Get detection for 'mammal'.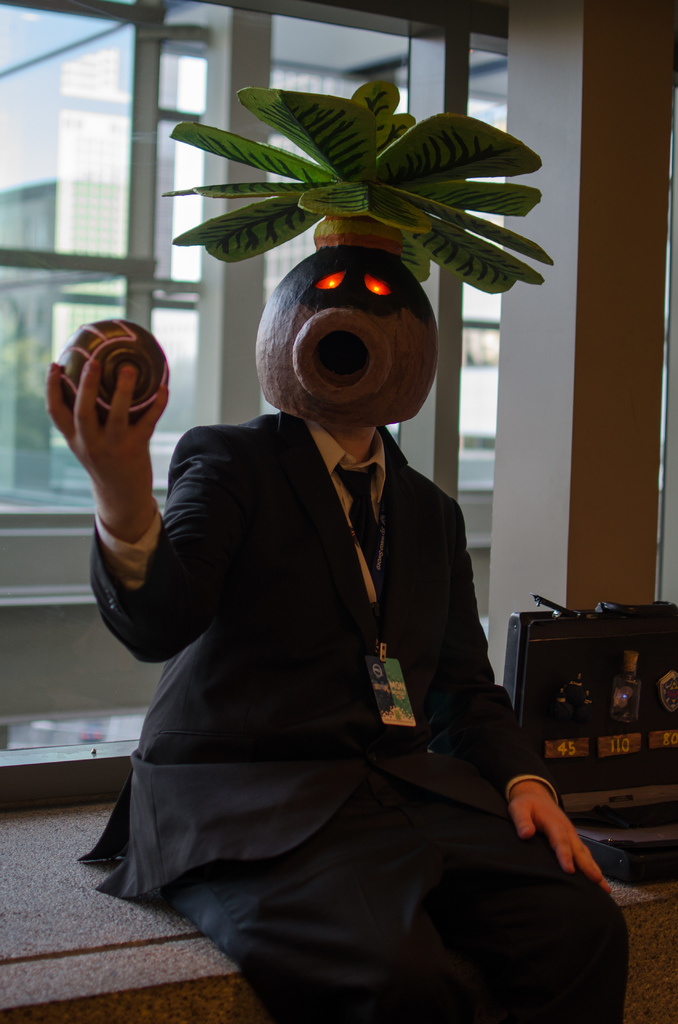
Detection: (left=35, top=244, right=620, bottom=1007).
